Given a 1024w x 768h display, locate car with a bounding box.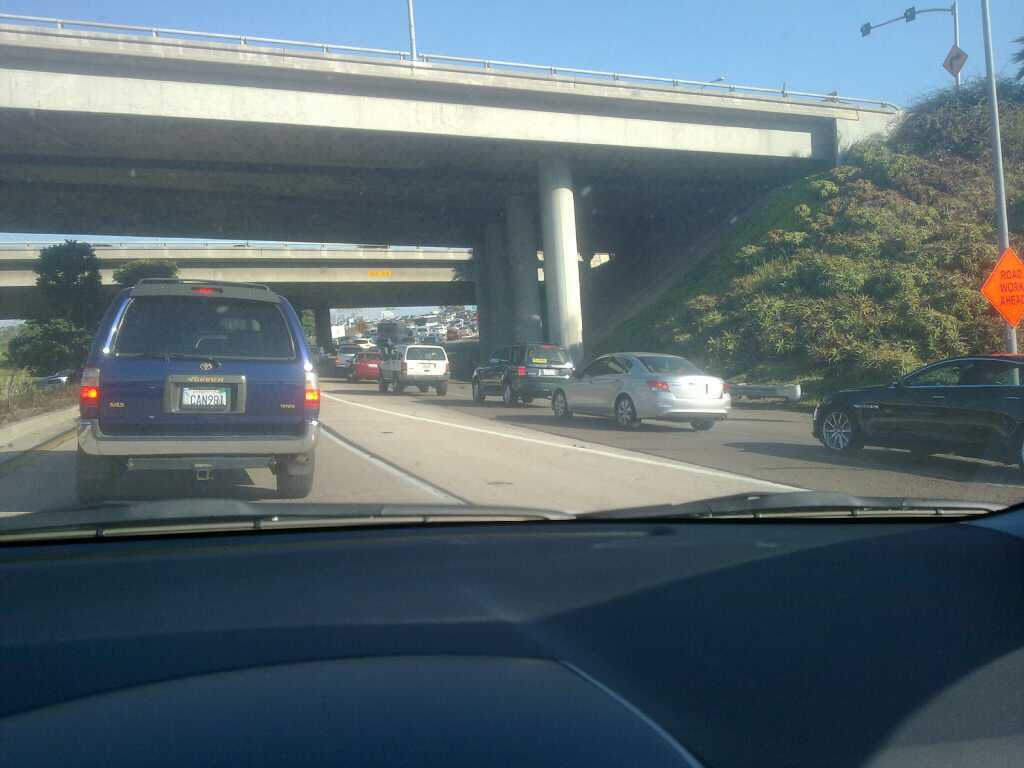
Located: 65,274,326,529.
